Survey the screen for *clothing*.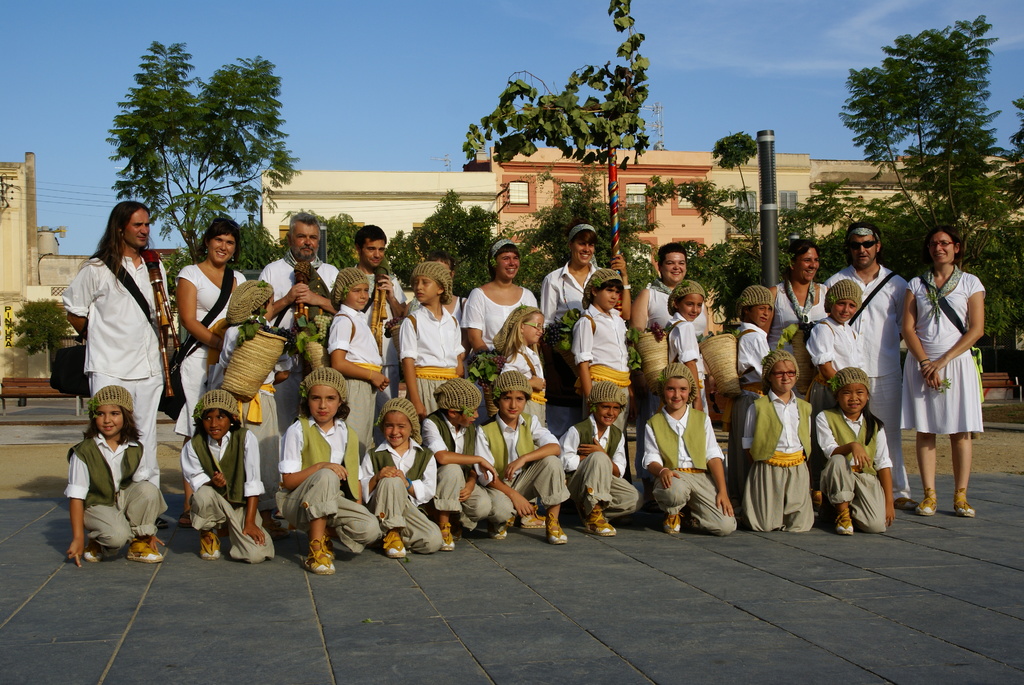
Survey found: 554,418,637,519.
